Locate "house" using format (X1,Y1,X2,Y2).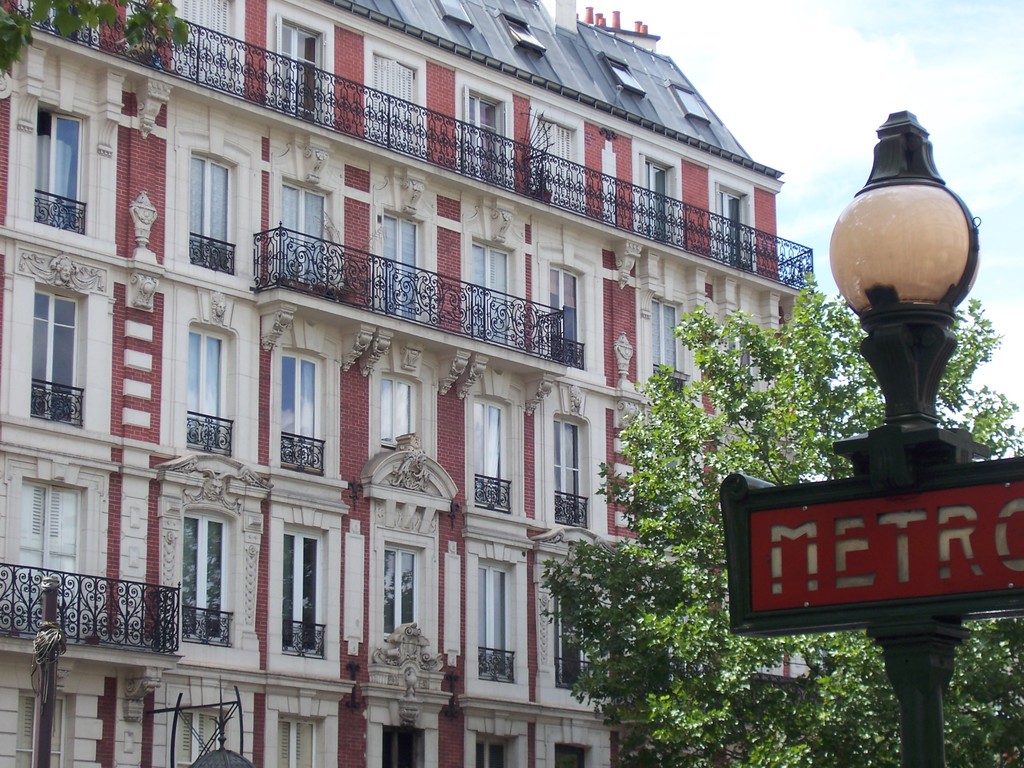
(29,0,893,755).
